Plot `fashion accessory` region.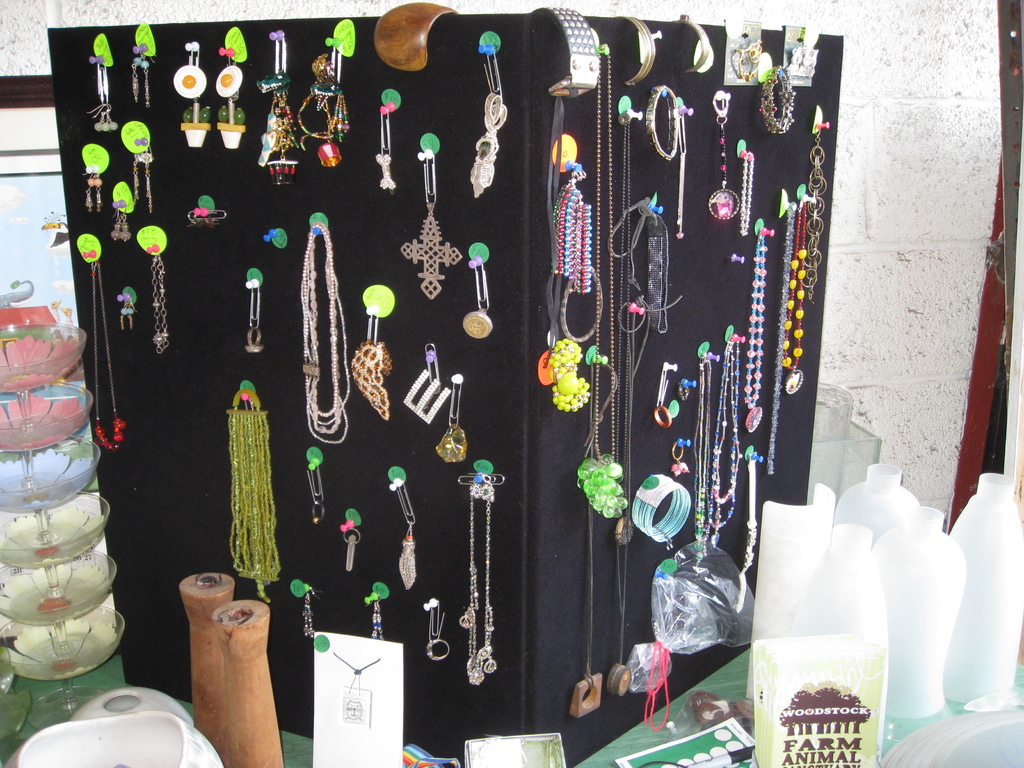
Plotted at 630/12/656/95.
